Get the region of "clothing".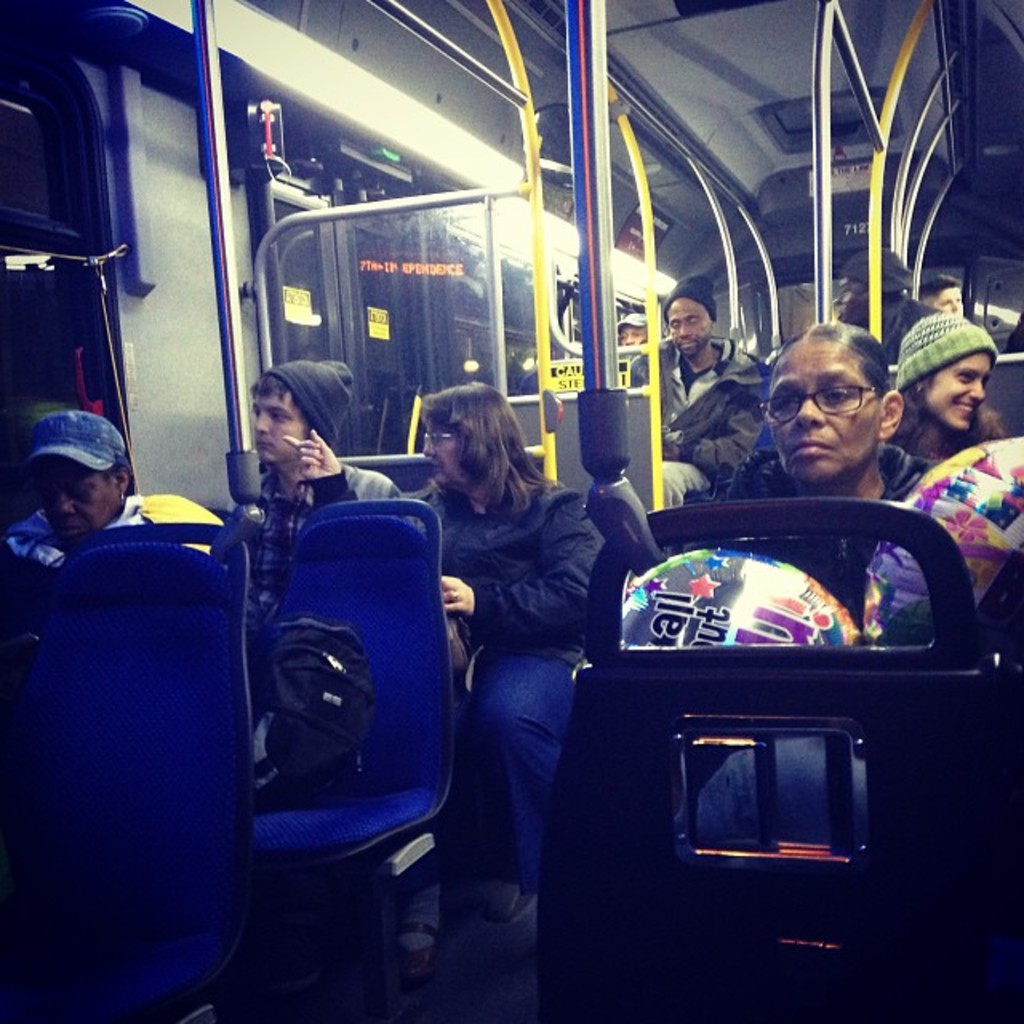
<bbox>630, 328, 773, 504</bbox>.
